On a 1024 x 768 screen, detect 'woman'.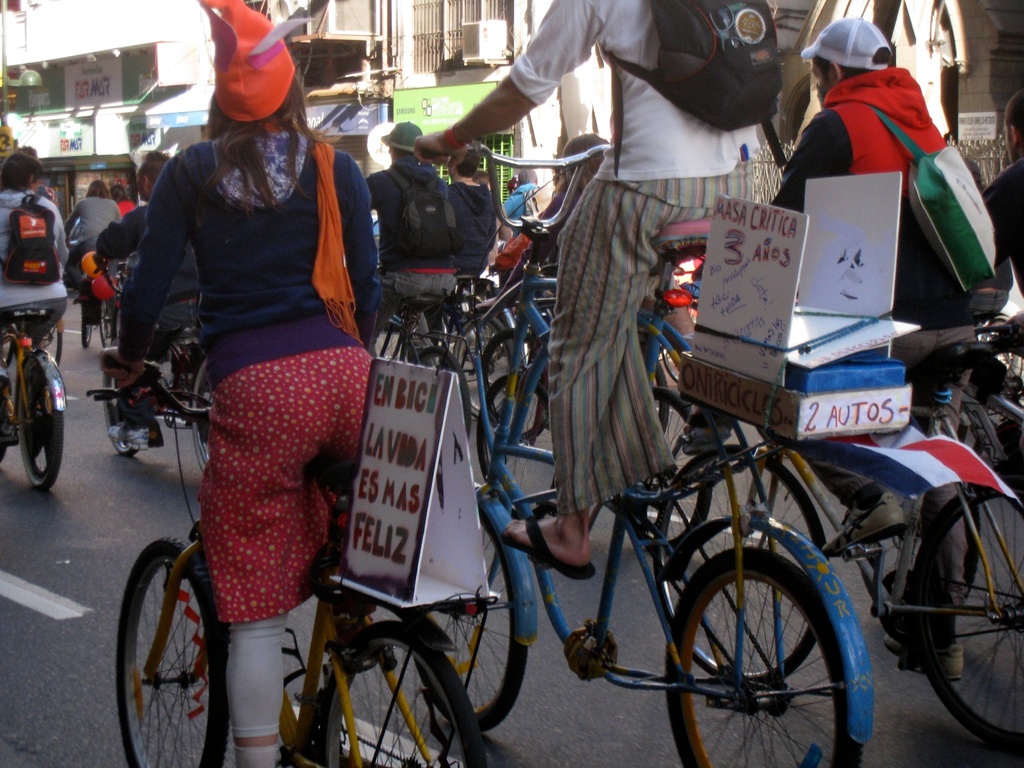
rect(489, 134, 616, 276).
